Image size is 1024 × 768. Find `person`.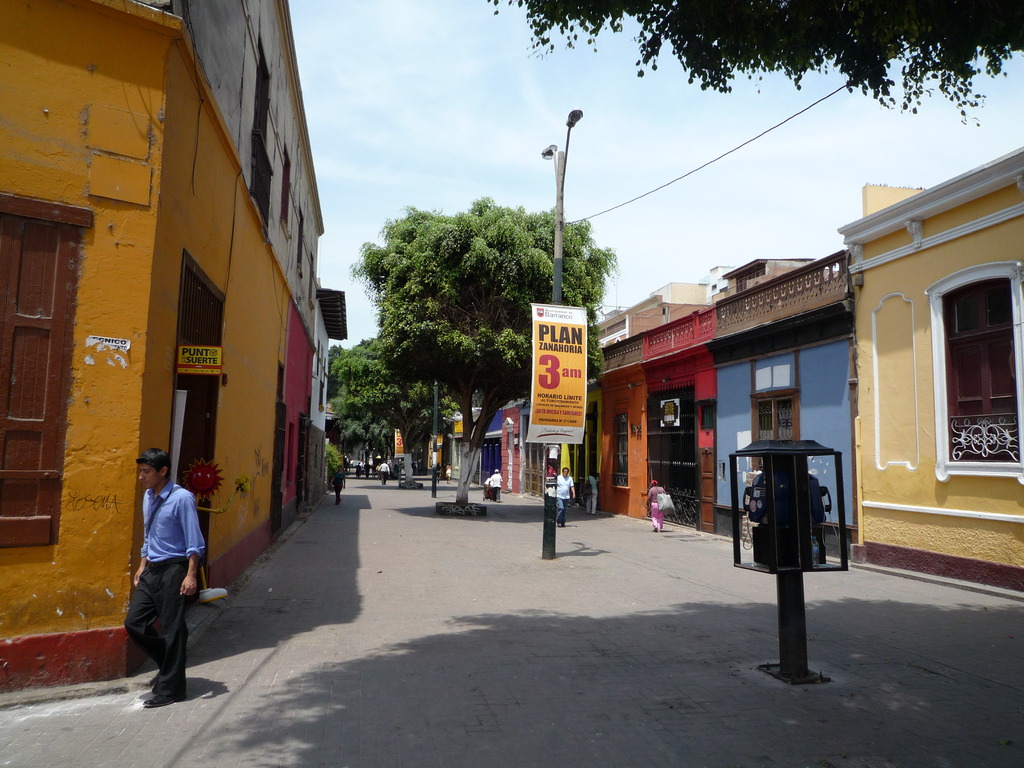
l=486, t=468, r=504, b=503.
